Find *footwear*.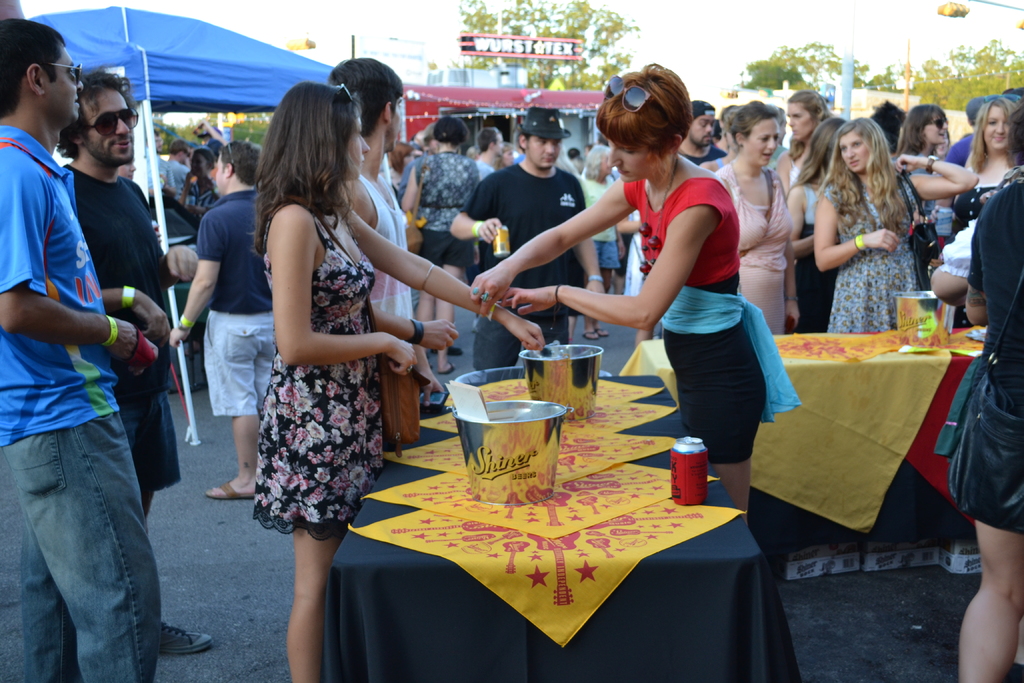
<box>580,331,598,344</box>.
